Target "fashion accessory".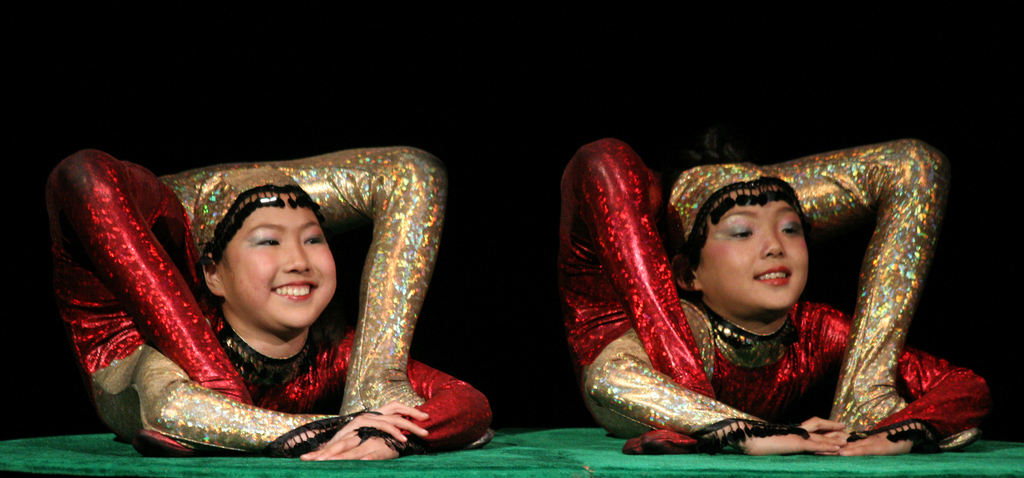
Target region: locate(258, 406, 434, 453).
